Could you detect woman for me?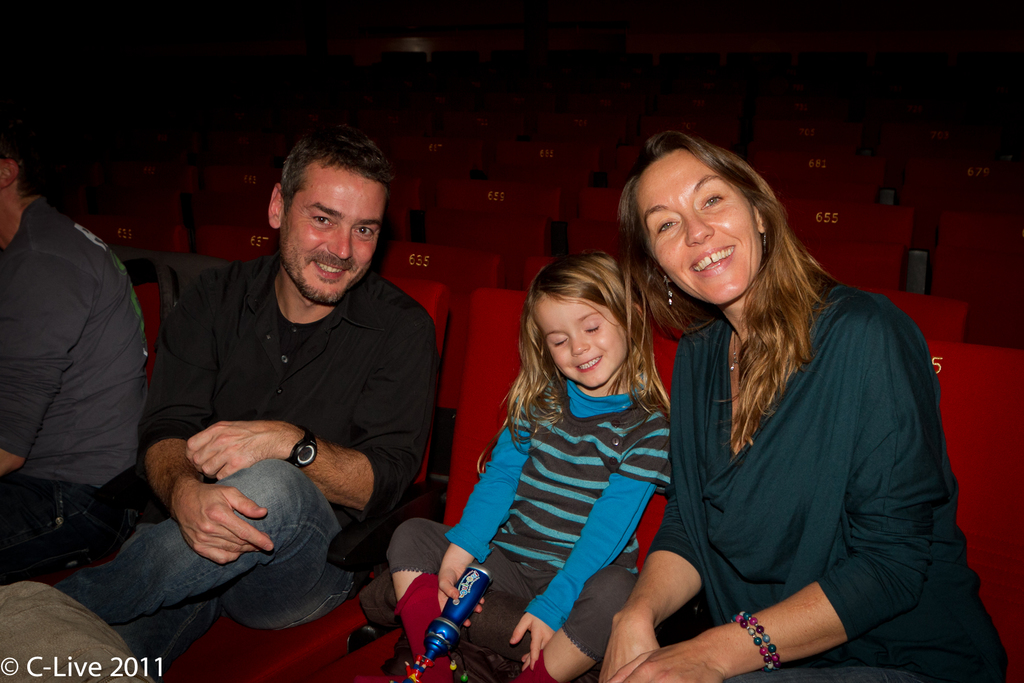
Detection result: l=591, t=132, r=999, b=682.
